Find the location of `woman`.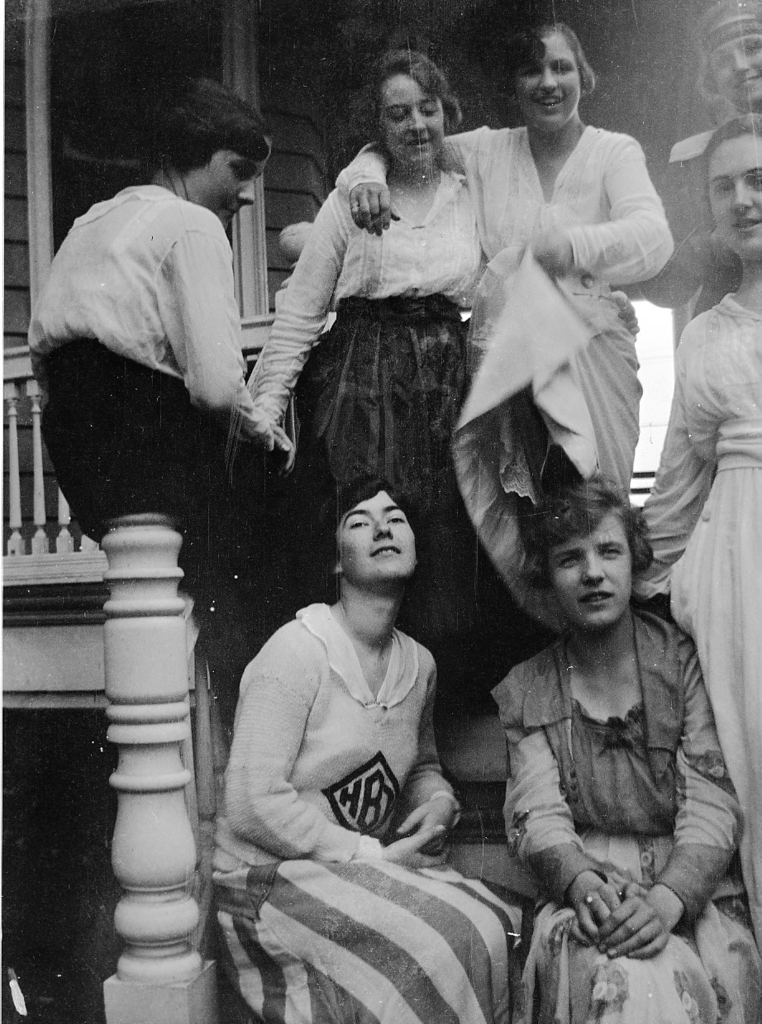
Location: l=213, t=477, r=538, b=1023.
